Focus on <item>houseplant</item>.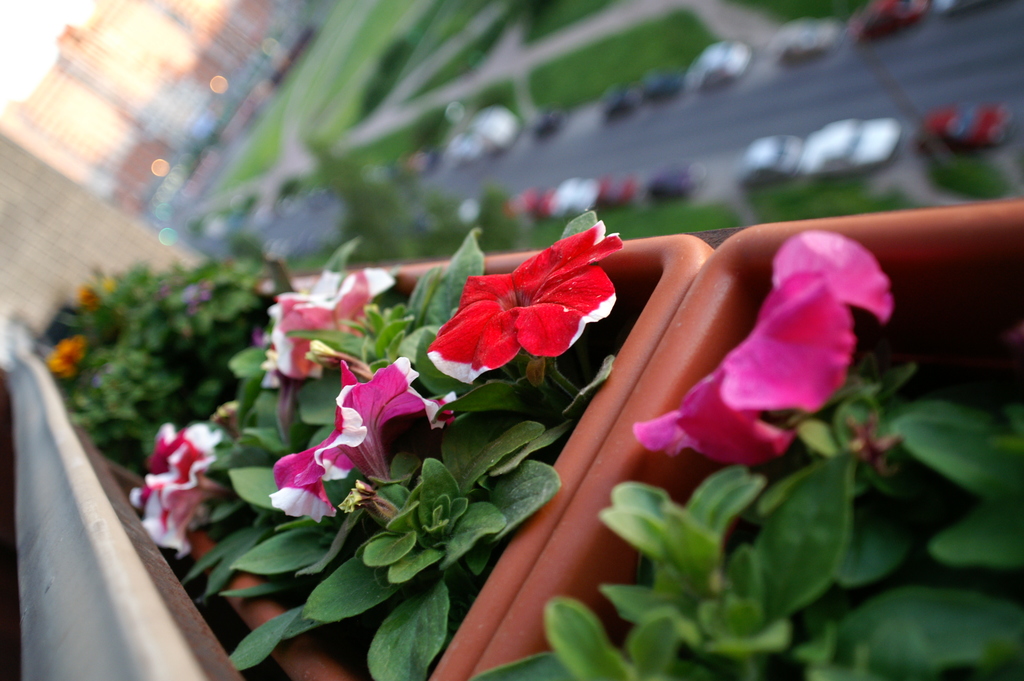
Focused at <box>60,267,303,523</box>.
